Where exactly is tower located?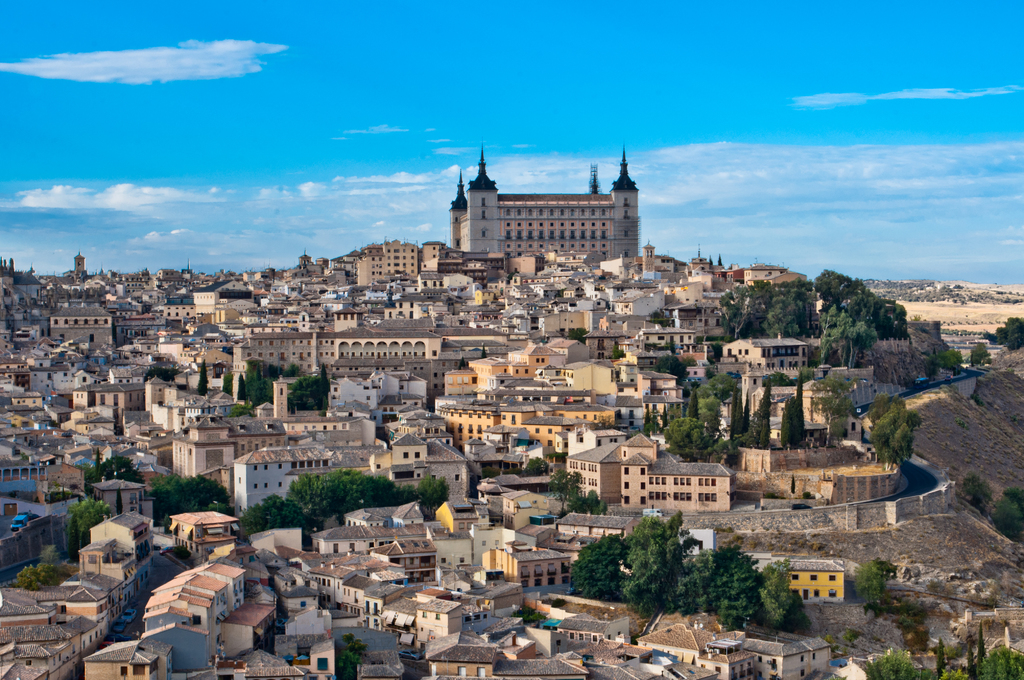
Its bounding box is box=[77, 250, 89, 277].
